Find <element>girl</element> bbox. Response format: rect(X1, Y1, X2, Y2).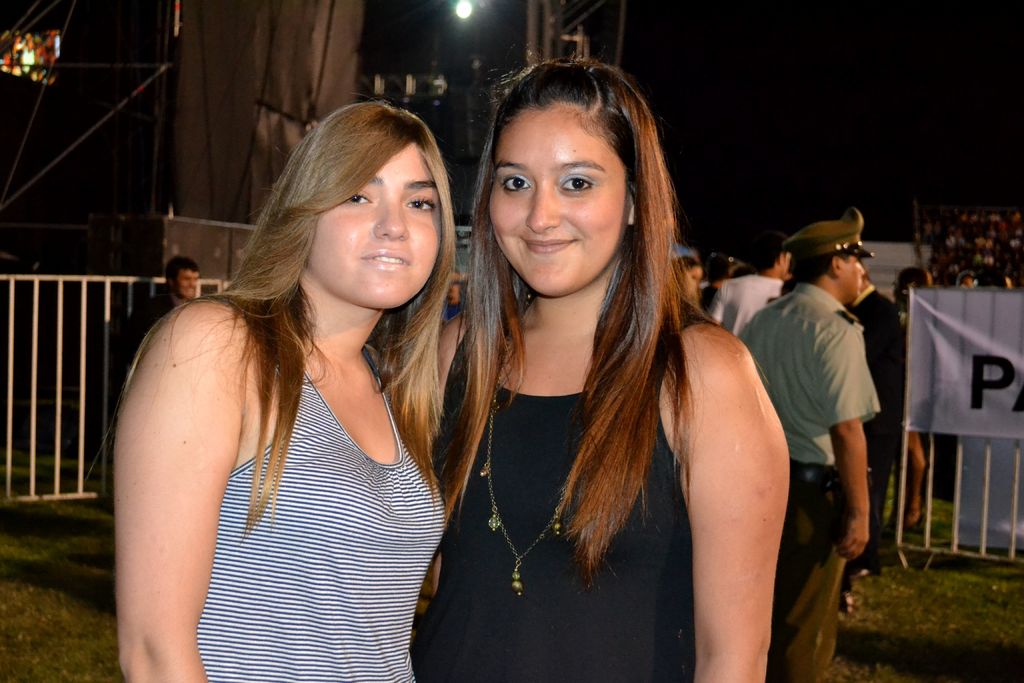
rect(412, 56, 790, 682).
